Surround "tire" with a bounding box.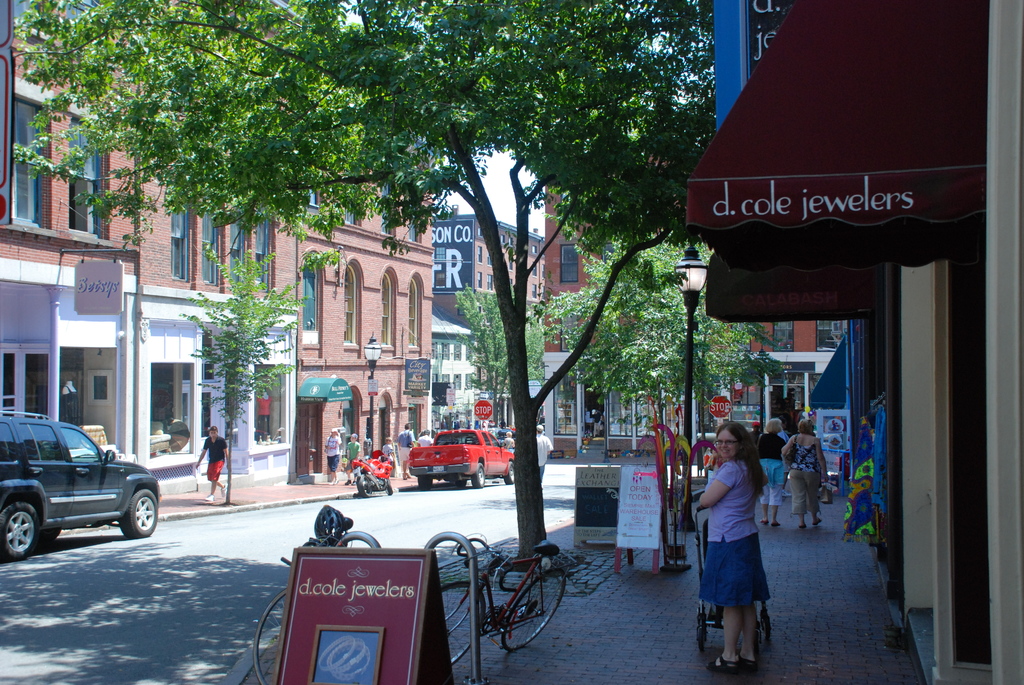
<bbox>253, 588, 286, 684</bbox>.
